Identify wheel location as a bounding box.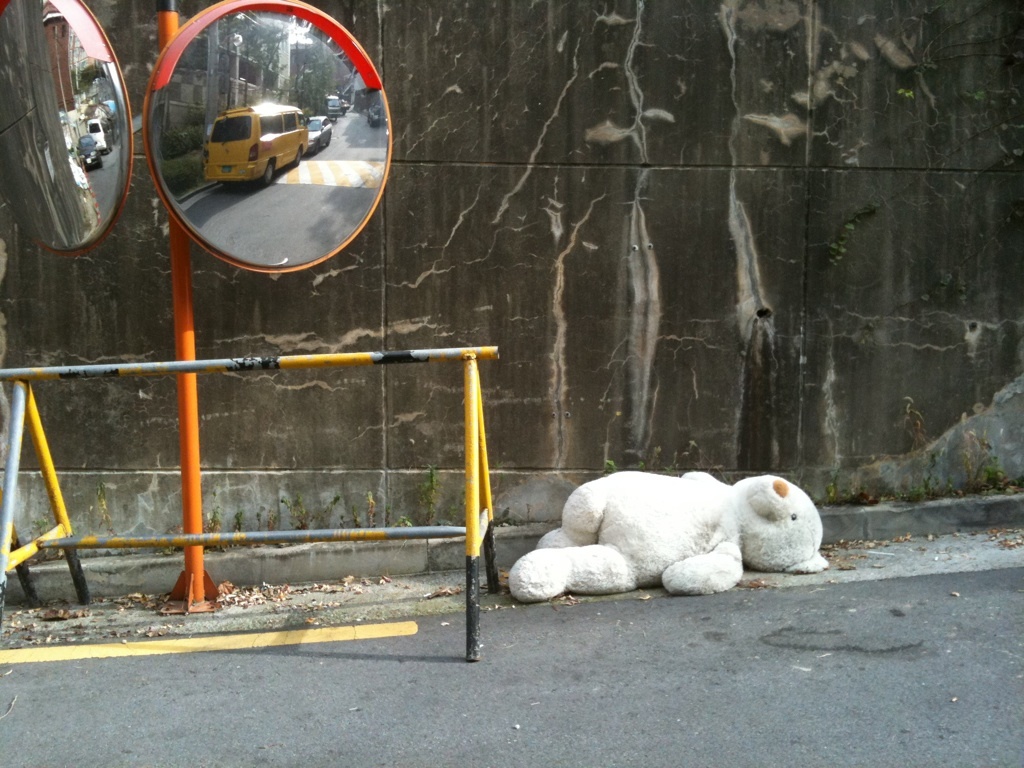
pyautogui.locateOnScreen(265, 156, 275, 174).
